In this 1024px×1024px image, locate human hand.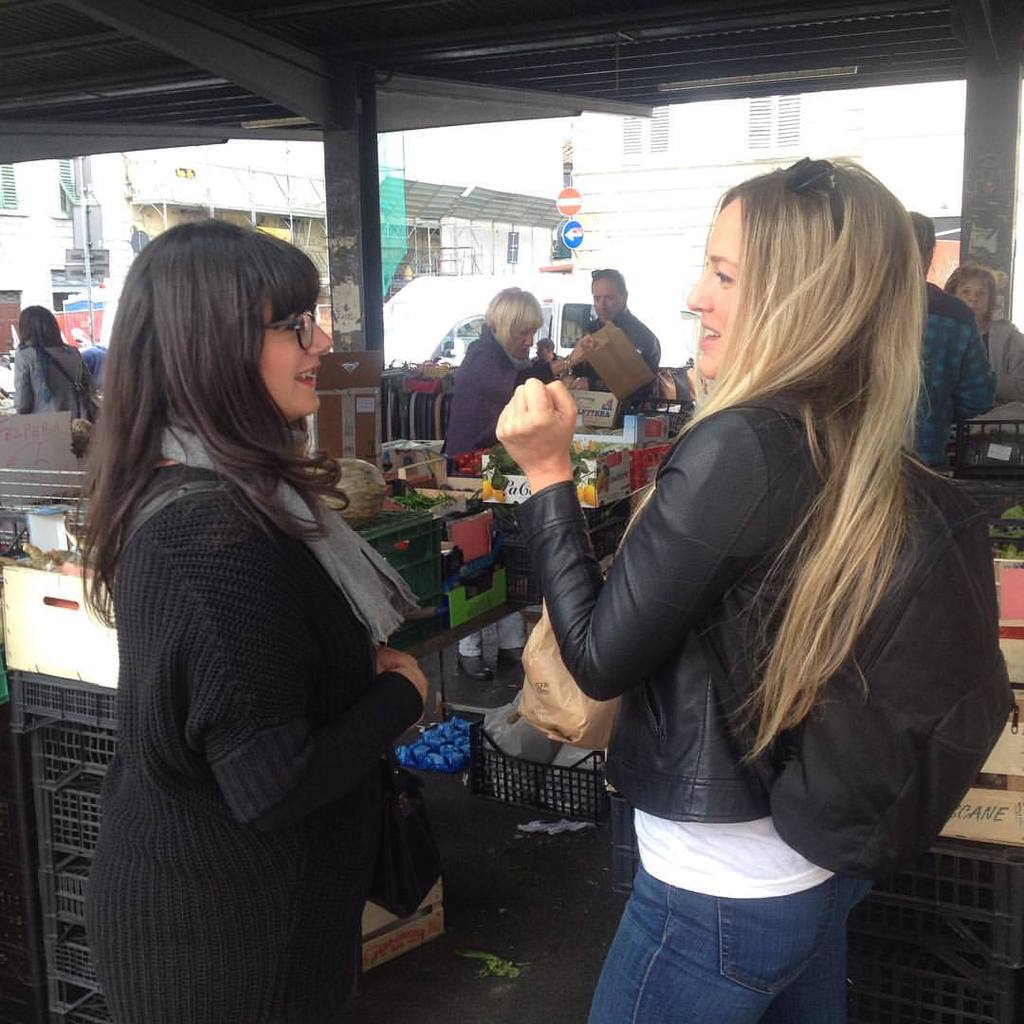
Bounding box: left=391, top=666, right=430, bottom=700.
